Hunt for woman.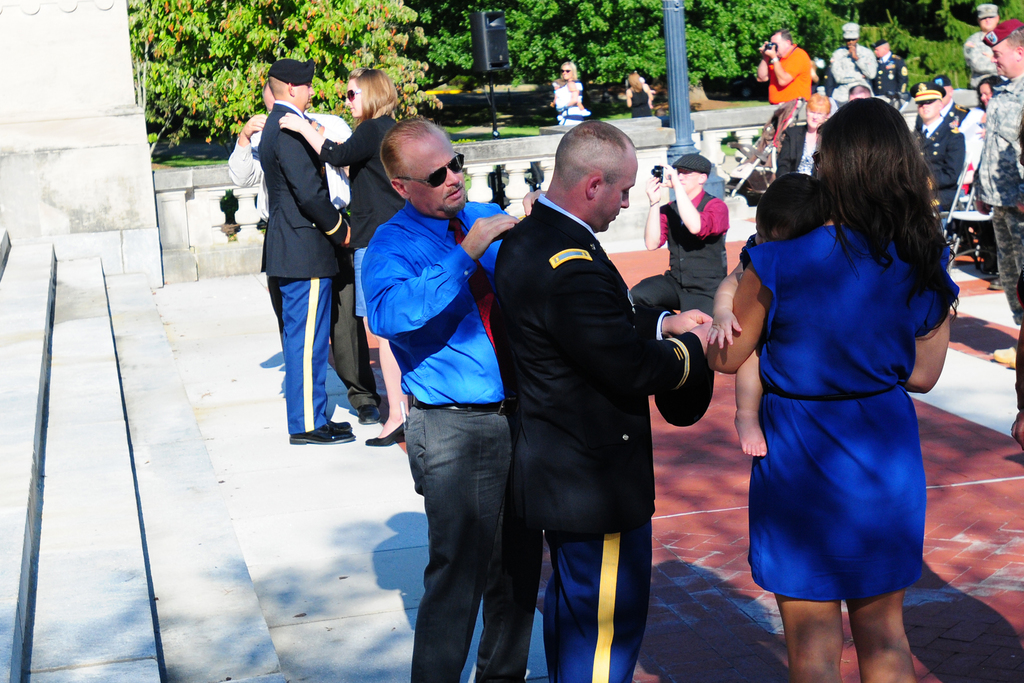
Hunted down at [x1=772, y1=95, x2=831, y2=178].
